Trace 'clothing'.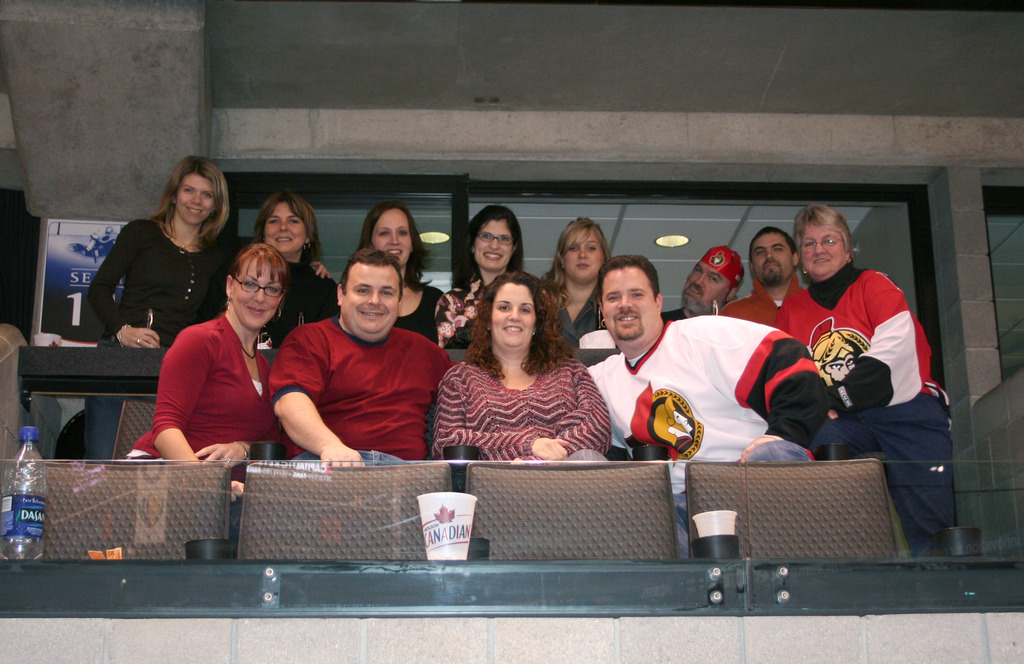
Traced to 557 298 595 364.
